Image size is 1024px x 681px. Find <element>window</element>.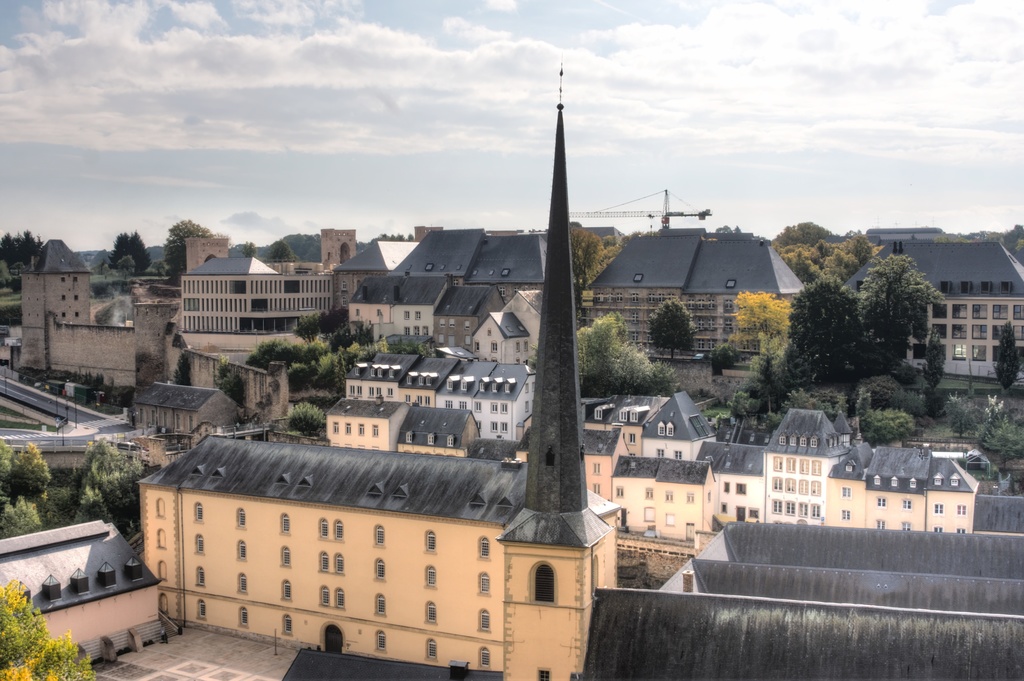
<box>799,431,809,447</box>.
